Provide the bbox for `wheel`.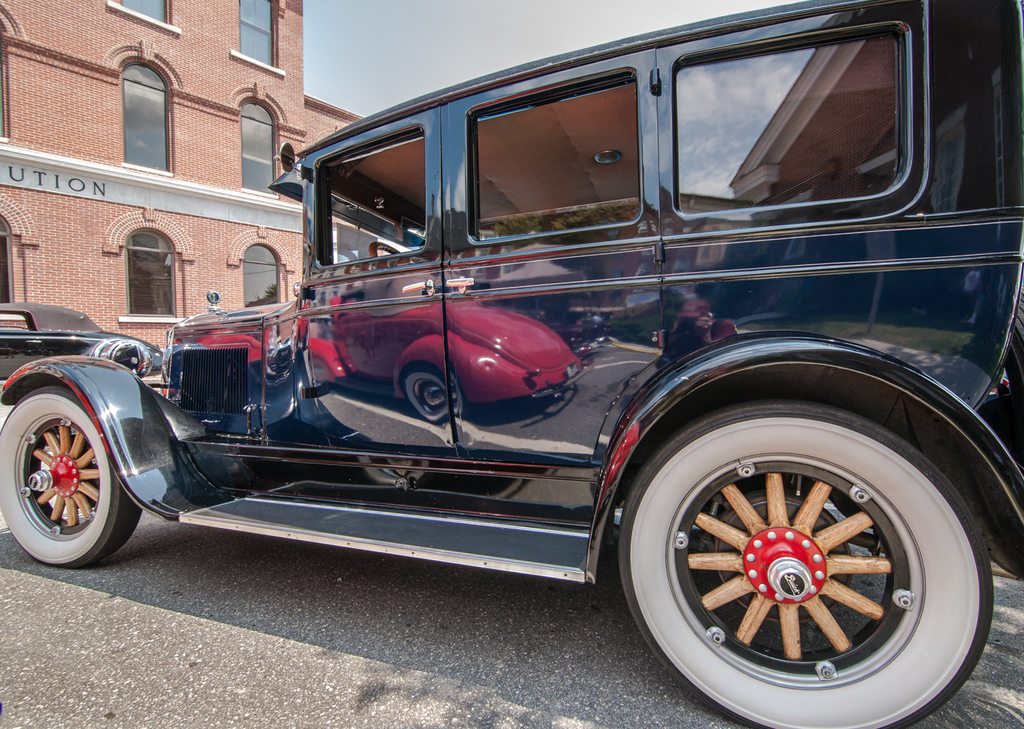
rect(609, 422, 948, 702).
